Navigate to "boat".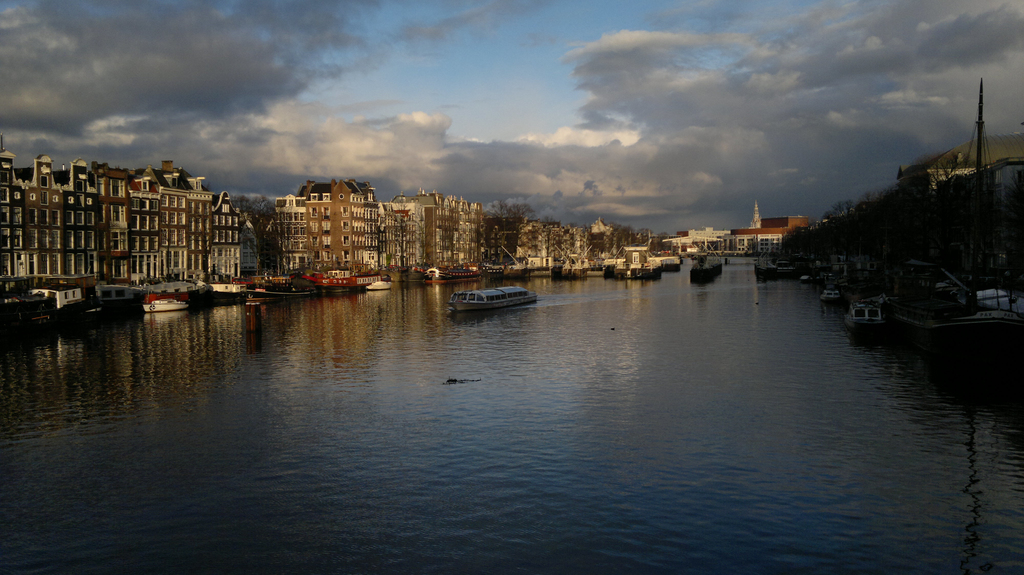
Navigation target: bbox(366, 281, 392, 291).
